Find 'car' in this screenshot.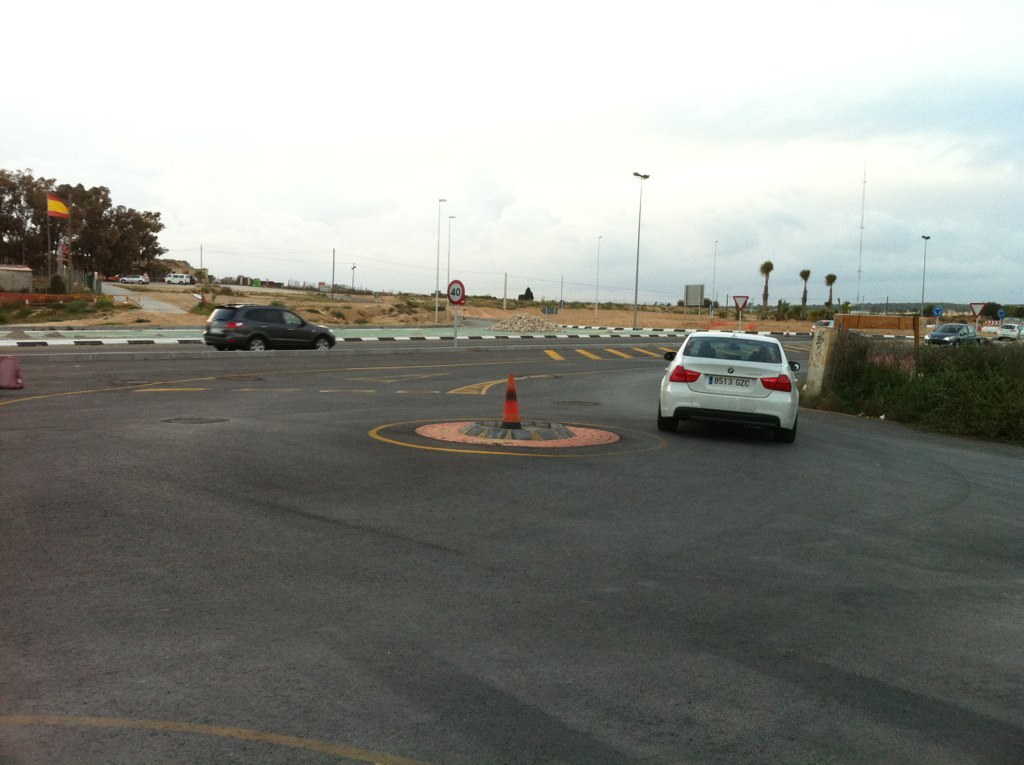
The bounding box for 'car' is 657, 324, 798, 437.
